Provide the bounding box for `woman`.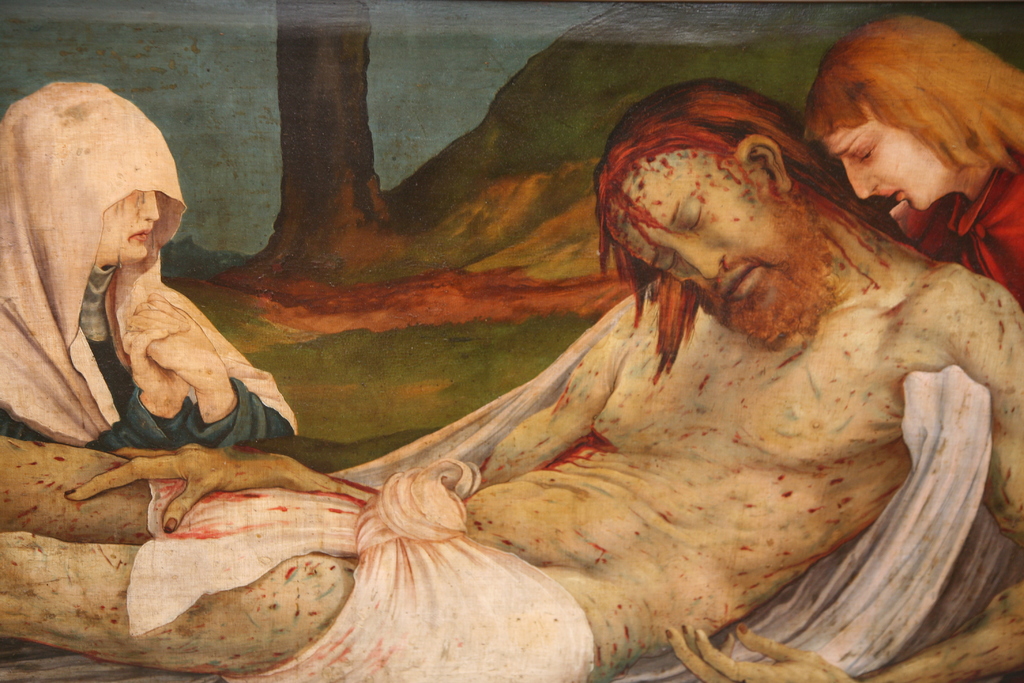
select_region(60, 90, 298, 504).
